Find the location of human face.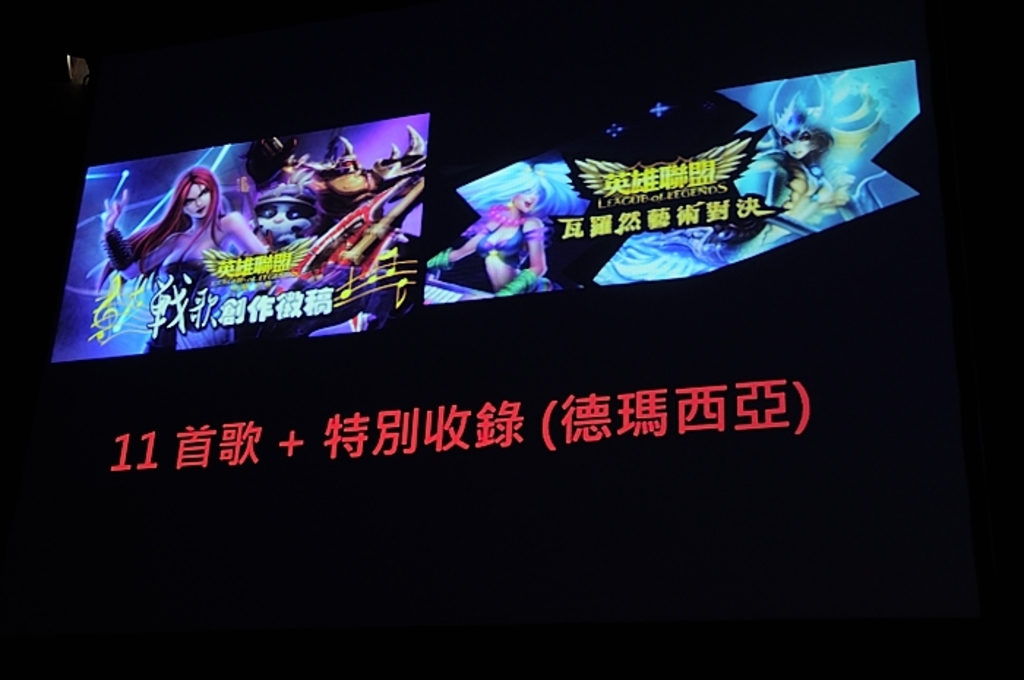
Location: 180/183/211/219.
